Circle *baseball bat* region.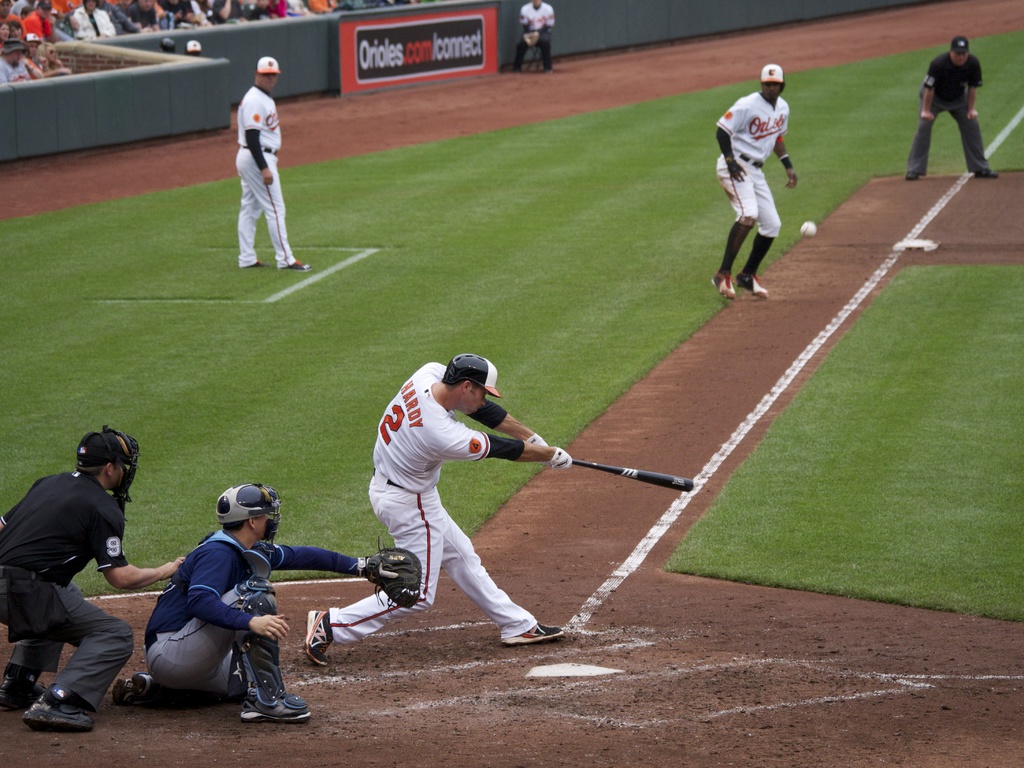
Region: (left=569, top=455, right=698, bottom=494).
